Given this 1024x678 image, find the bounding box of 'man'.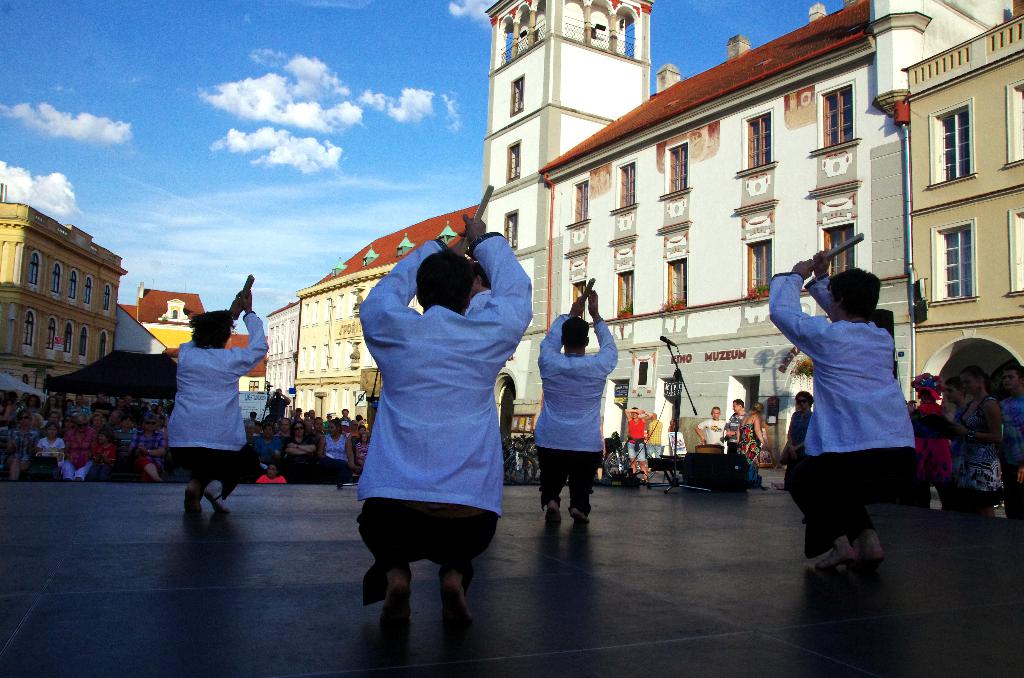
crop(623, 407, 655, 487).
